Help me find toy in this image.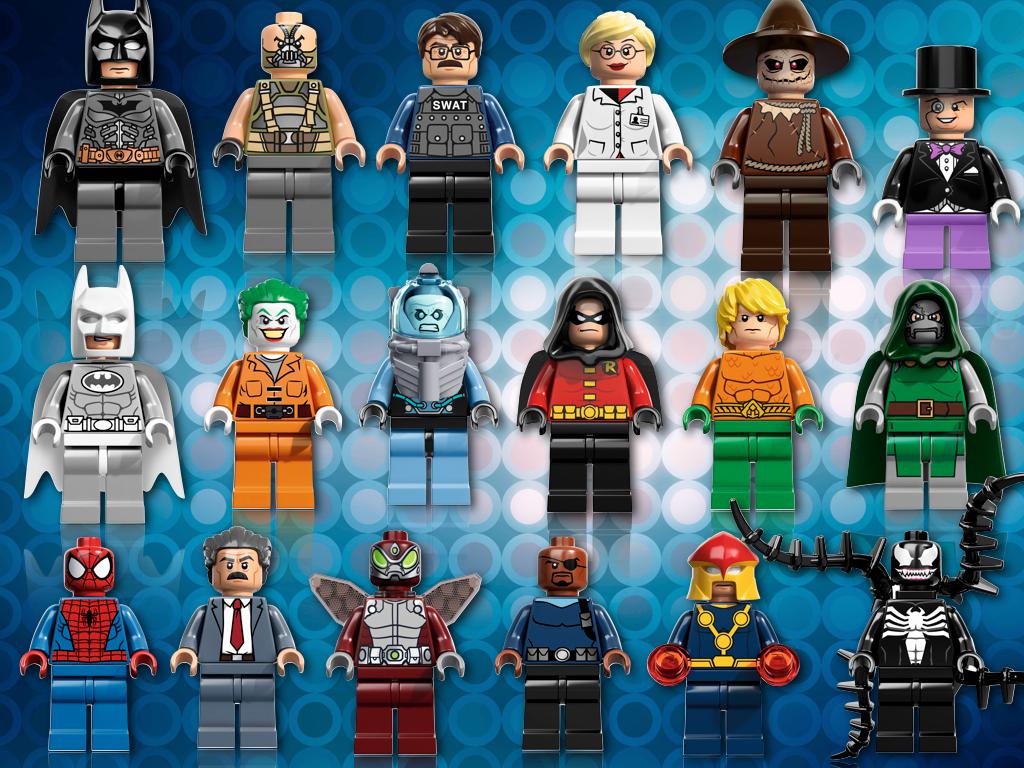
Found it: BBox(204, 275, 336, 515).
